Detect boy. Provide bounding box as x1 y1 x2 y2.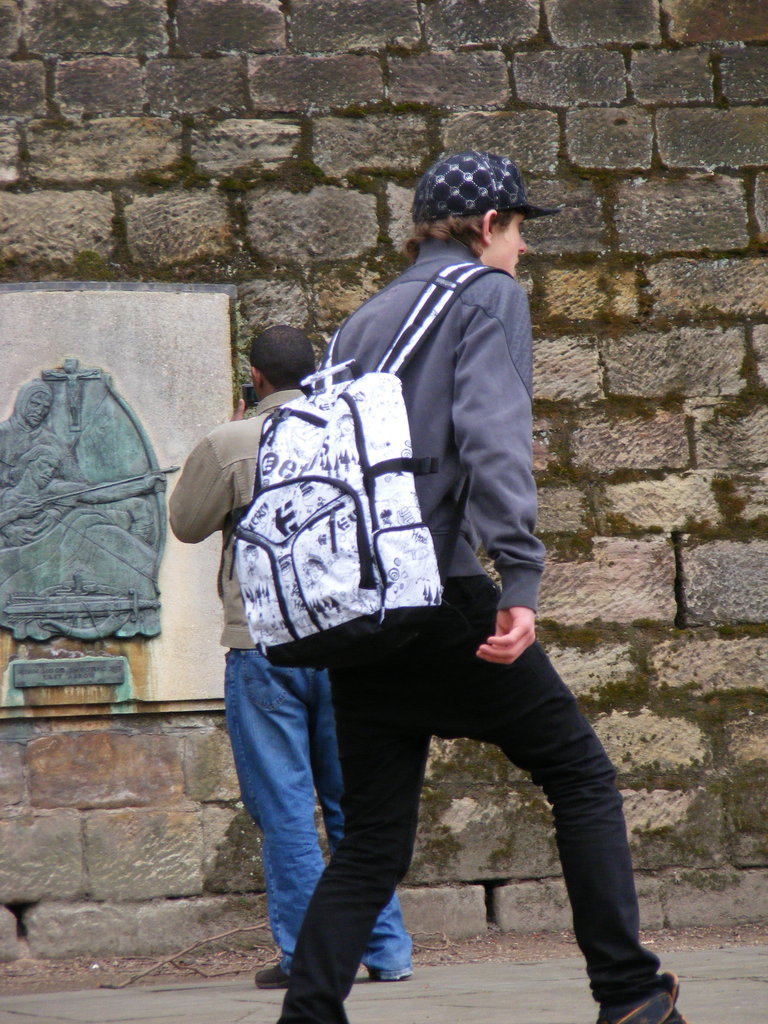
164 116 675 1022.
